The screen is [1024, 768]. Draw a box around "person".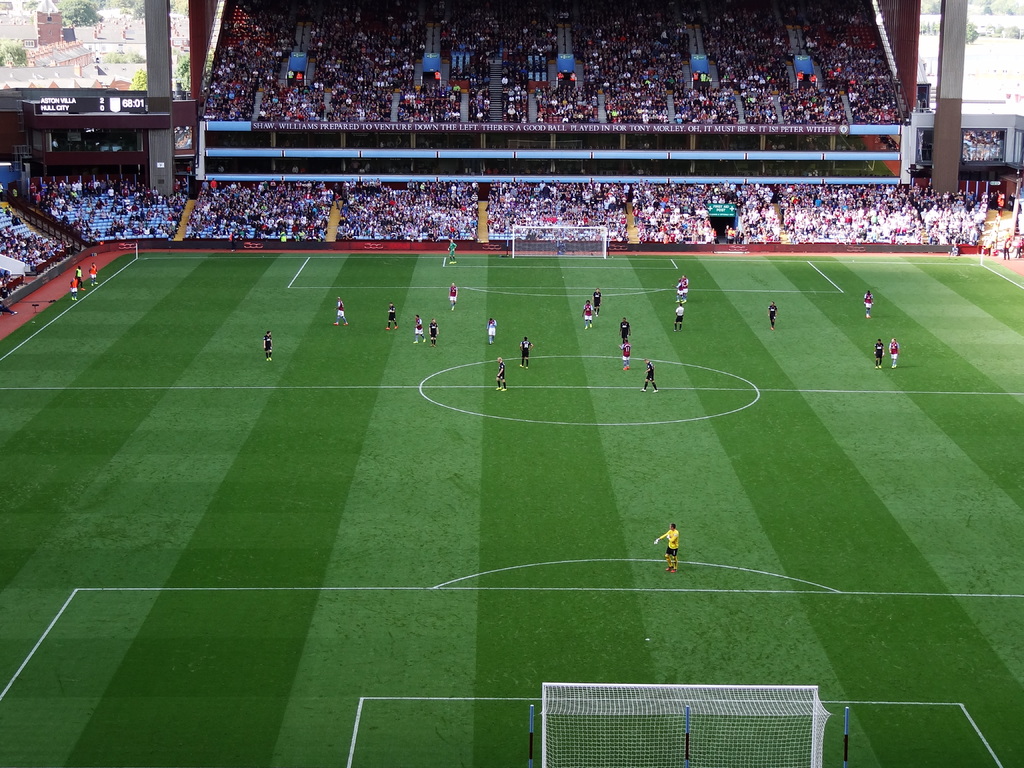
pyautogui.locateOnScreen(592, 285, 604, 315).
